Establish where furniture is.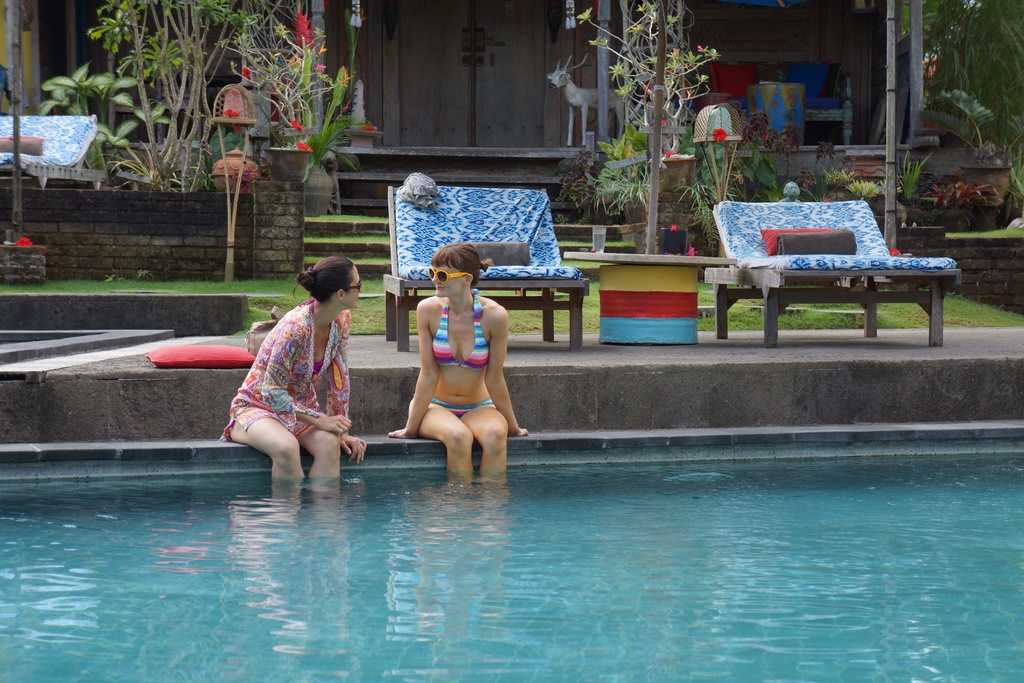
Established at (748, 79, 806, 143).
